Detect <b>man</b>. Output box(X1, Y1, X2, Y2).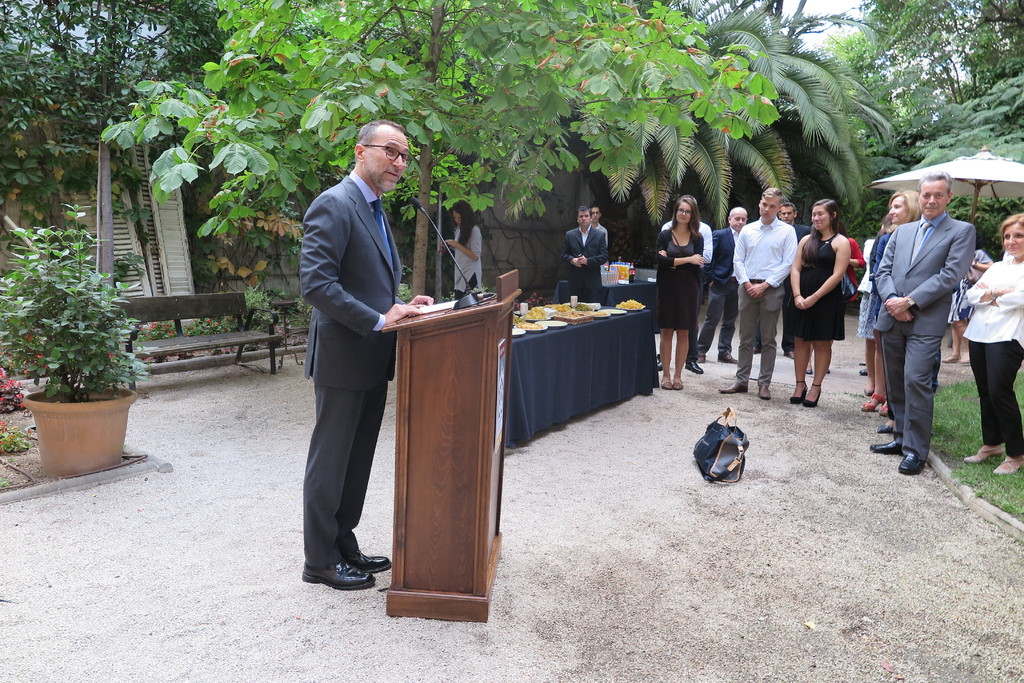
box(752, 202, 813, 360).
